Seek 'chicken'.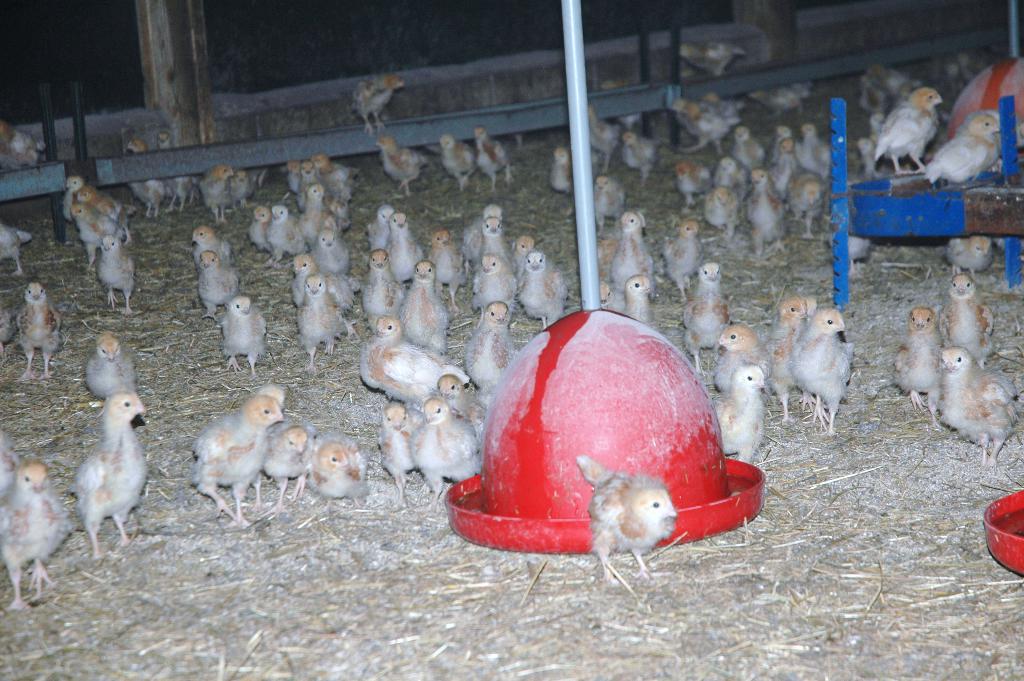
bbox(937, 277, 993, 370).
